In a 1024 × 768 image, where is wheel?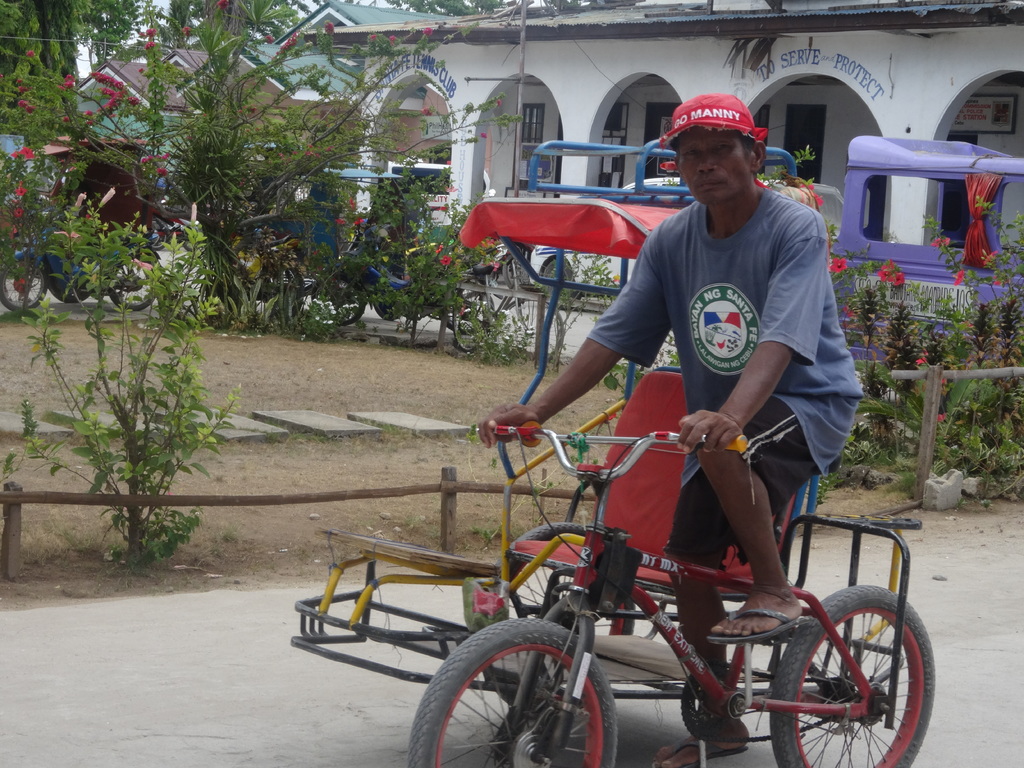
493:524:639:633.
